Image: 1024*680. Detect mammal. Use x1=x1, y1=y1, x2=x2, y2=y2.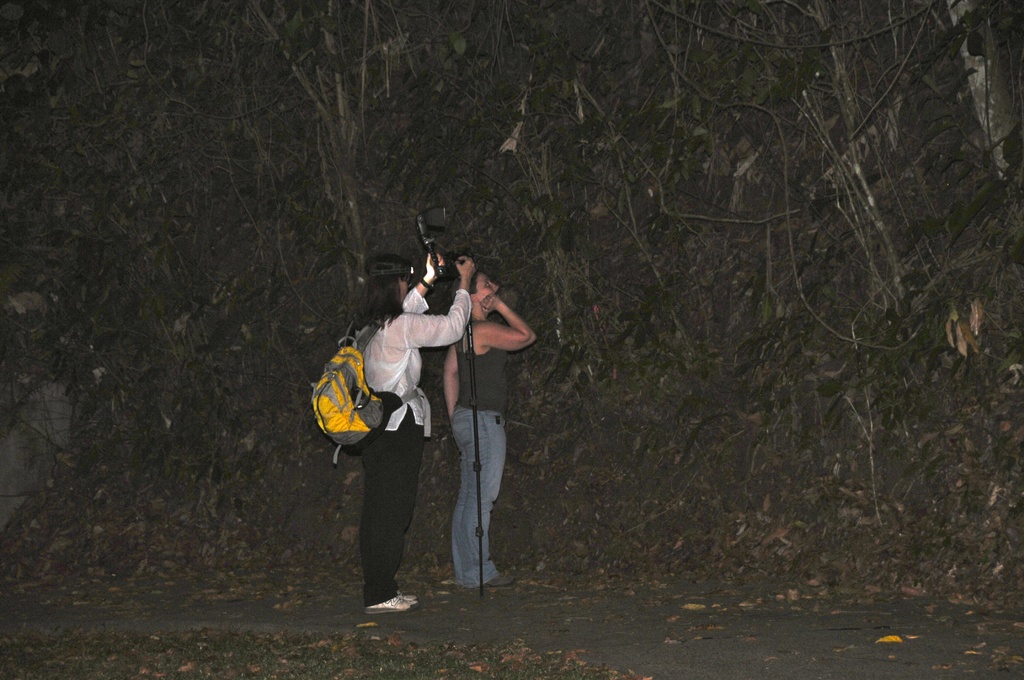
x1=324, y1=257, x2=462, y2=589.
